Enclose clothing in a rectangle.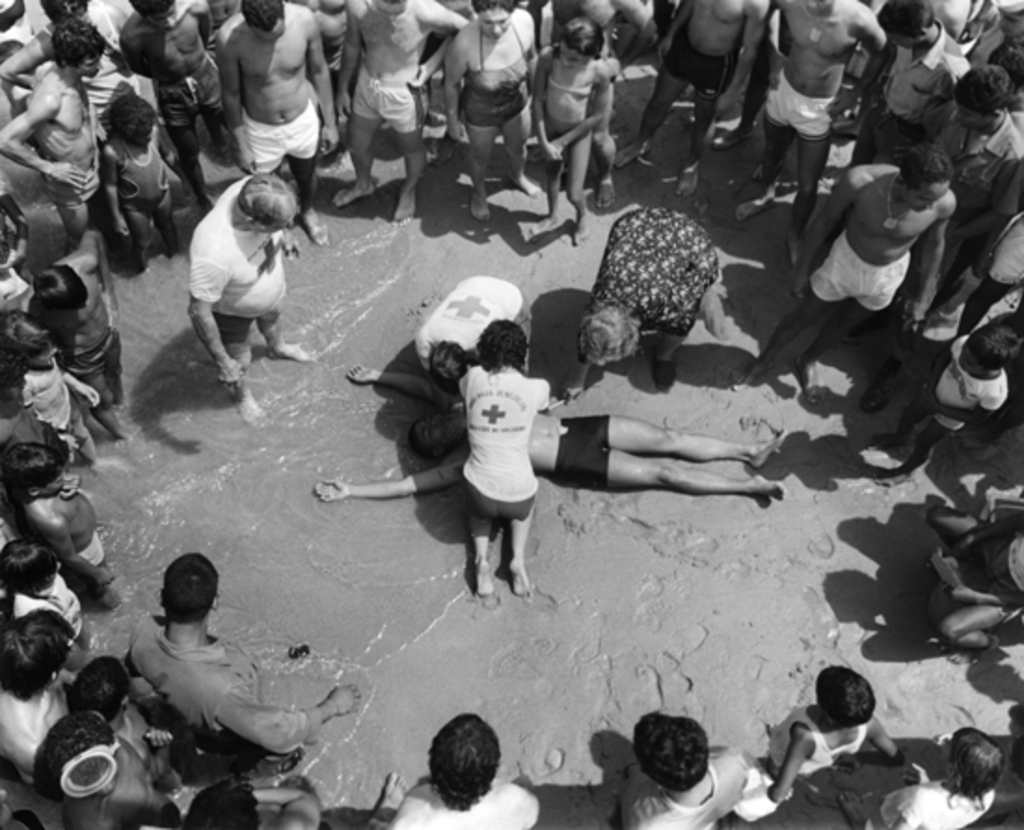
[385, 774, 536, 828].
